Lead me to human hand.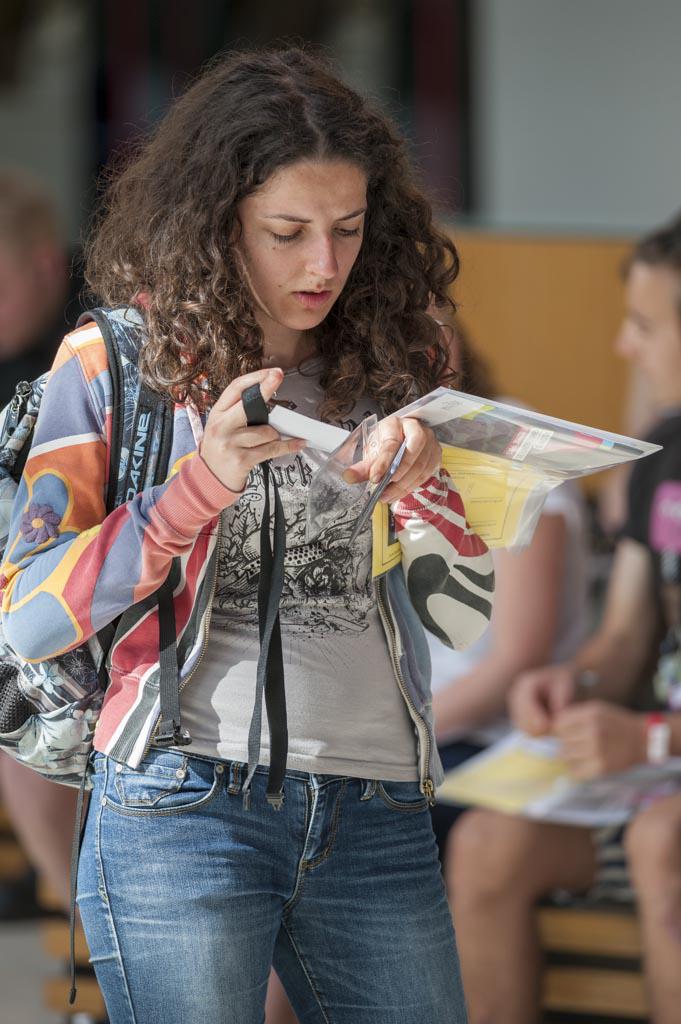
Lead to box(340, 413, 444, 507).
